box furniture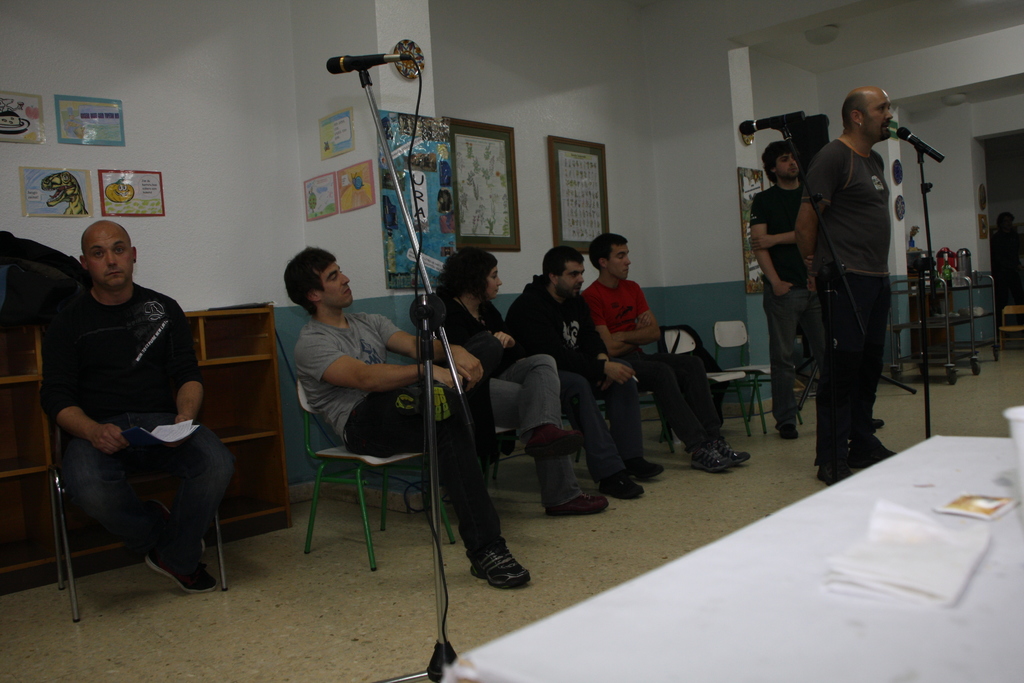
x1=998, y1=306, x2=1023, y2=350
